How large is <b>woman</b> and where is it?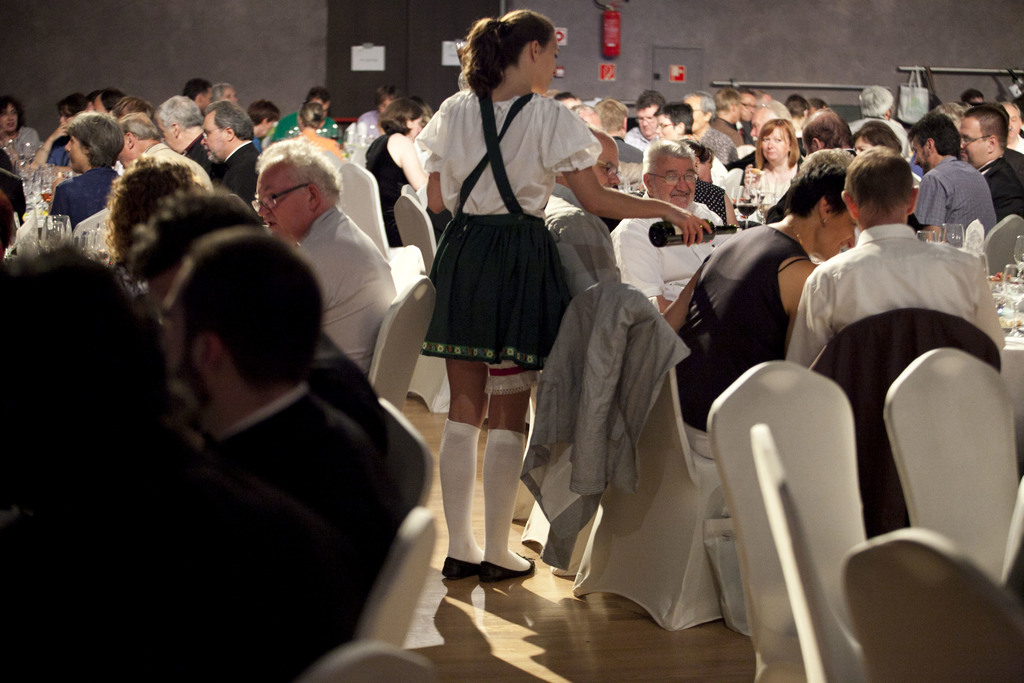
Bounding box: [left=364, top=97, right=429, bottom=243].
